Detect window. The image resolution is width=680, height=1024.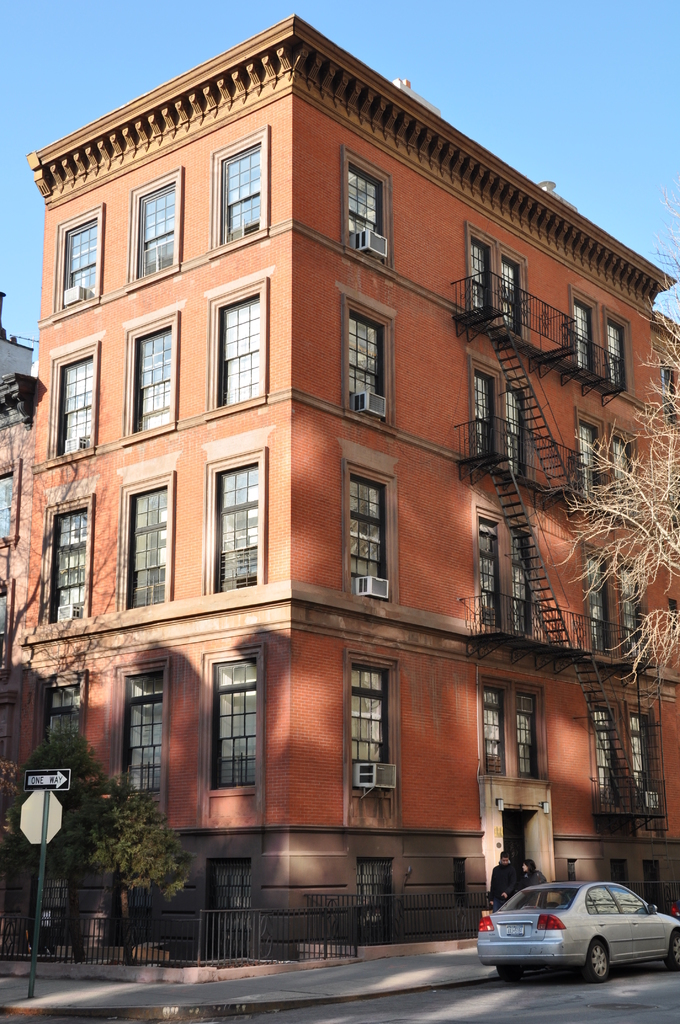
select_region(47, 504, 91, 623).
